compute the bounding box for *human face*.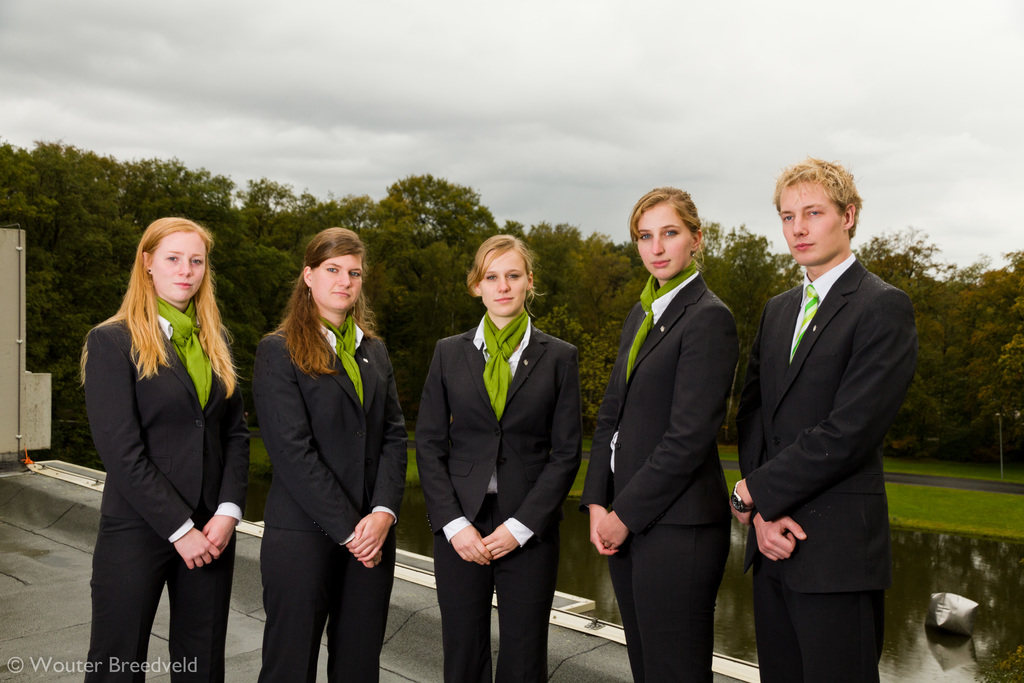
149,234,207,299.
